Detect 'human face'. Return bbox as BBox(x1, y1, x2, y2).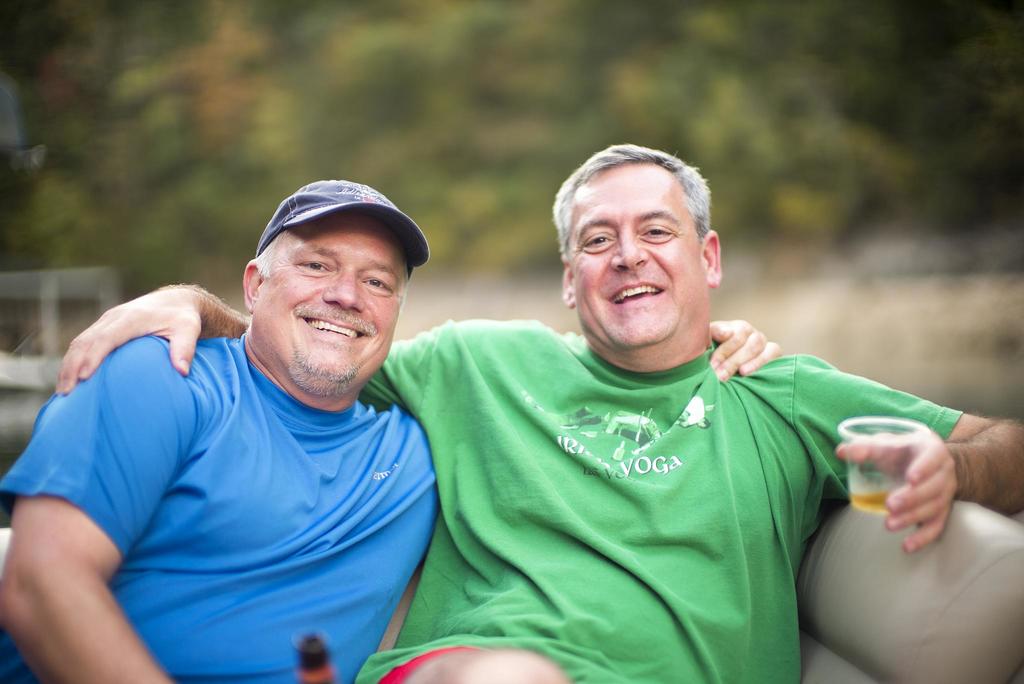
BBox(568, 165, 701, 345).
